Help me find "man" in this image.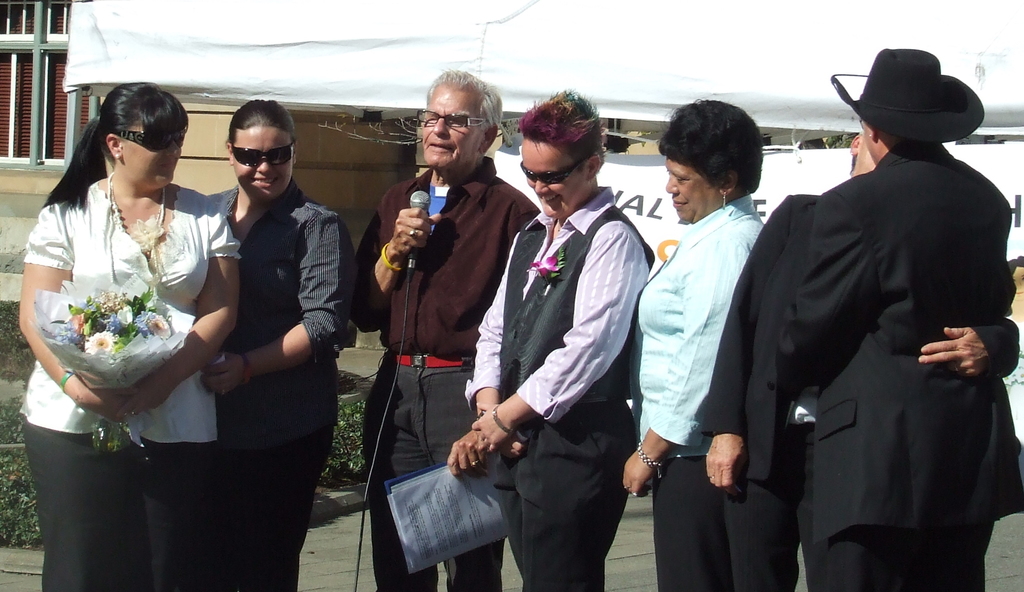
Found it: 699,130,1018,591.
